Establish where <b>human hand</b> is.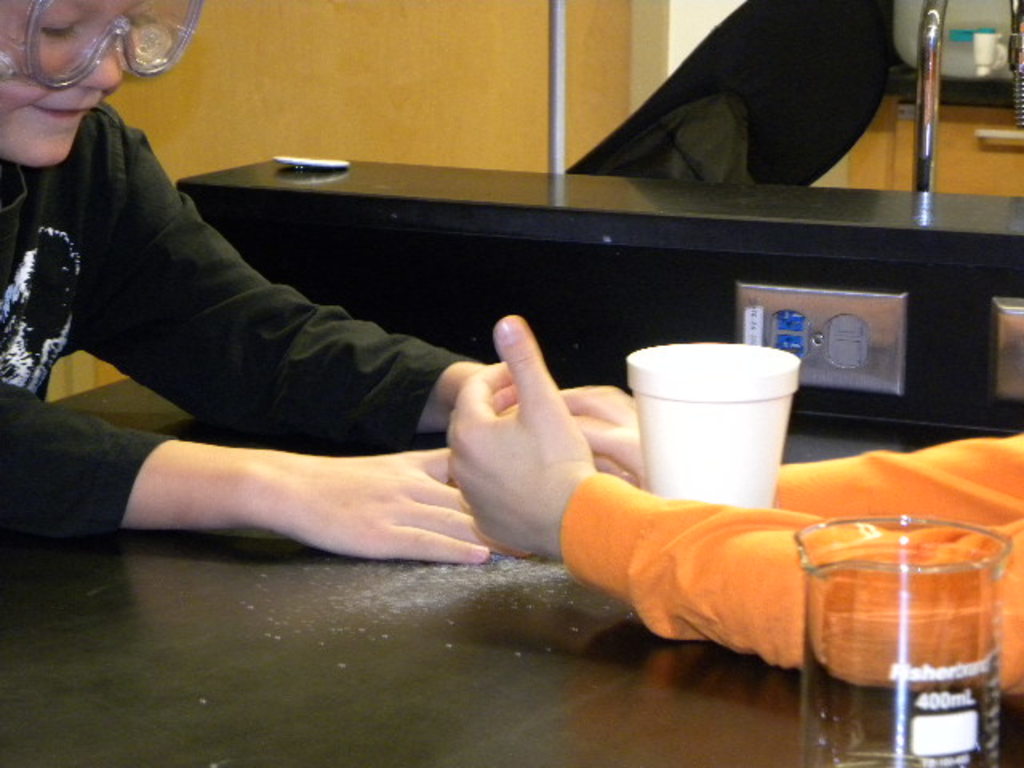
Established at (left=493, top=414, right=637, bottom=483).
